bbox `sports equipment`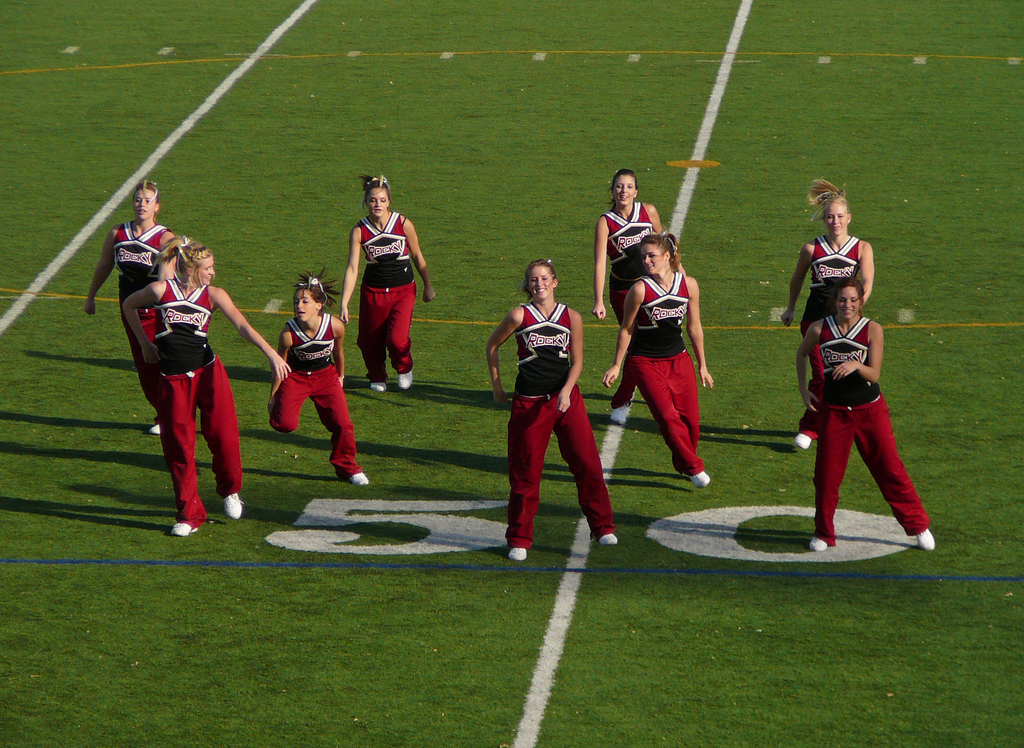
(688,466,713,487)
